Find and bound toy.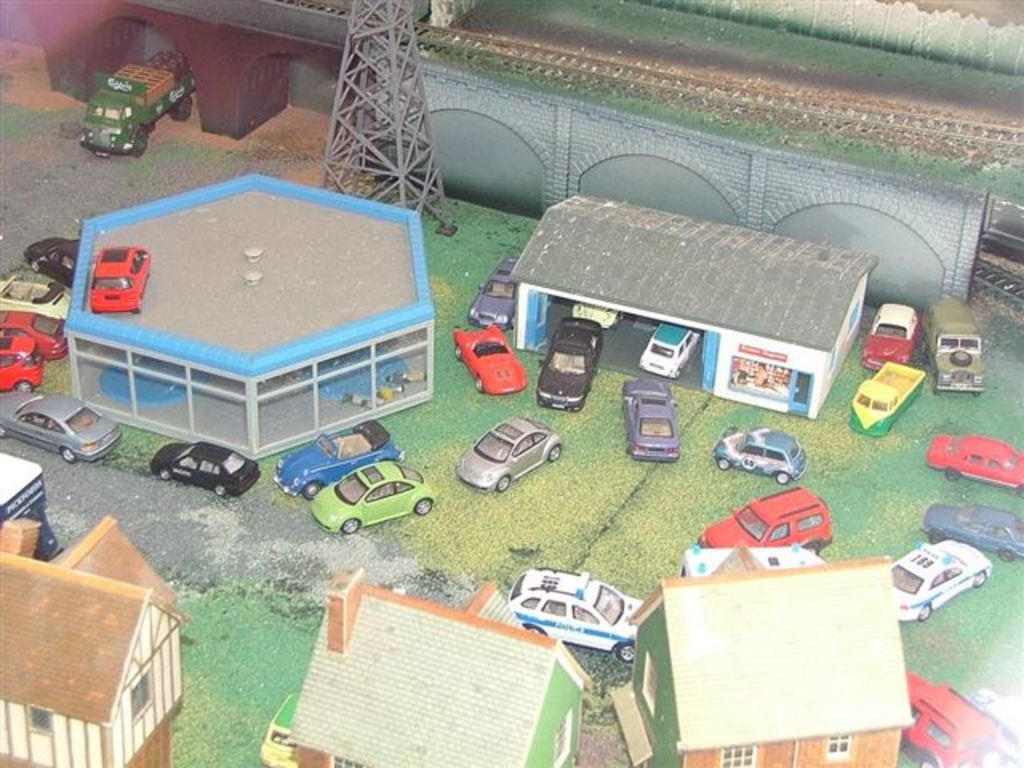
Bound: (left=920, top=501, right=1022, bottom=566).
